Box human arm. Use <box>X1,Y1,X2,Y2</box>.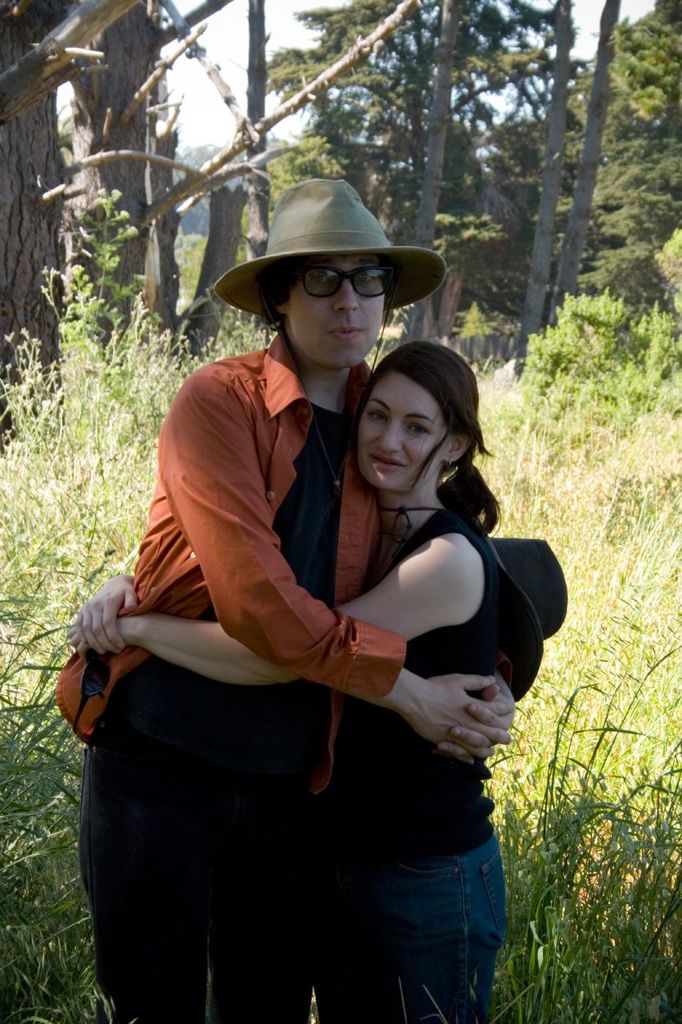
<box>58,518,496,695</box>.
